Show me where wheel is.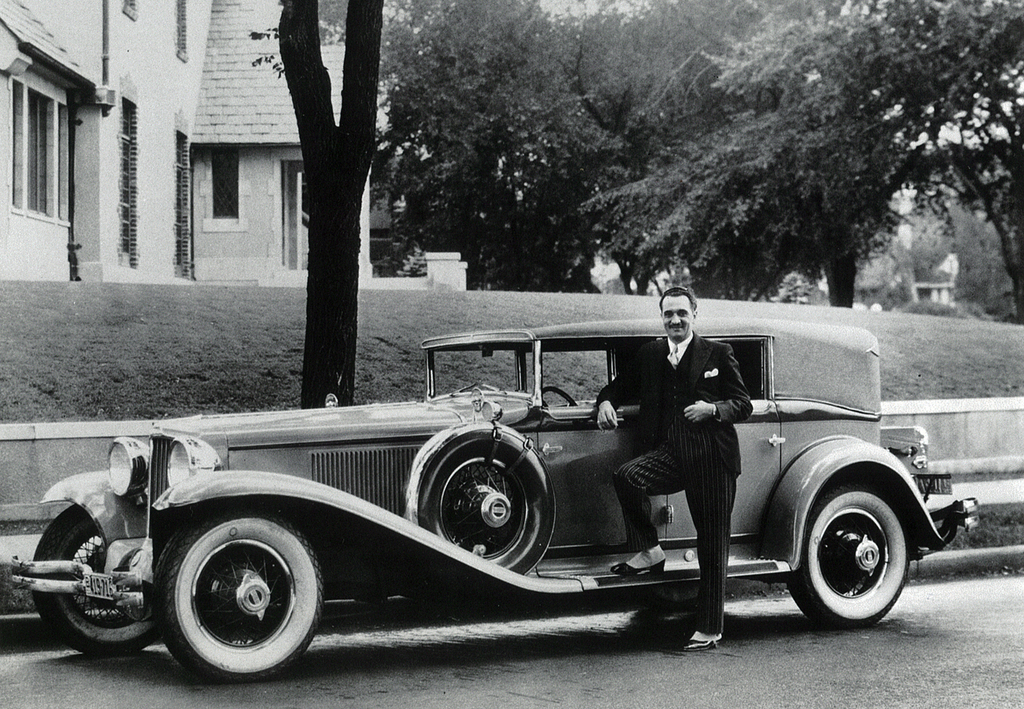
wheel is at (x1=31, y1=504, x2=167, y2=654).
